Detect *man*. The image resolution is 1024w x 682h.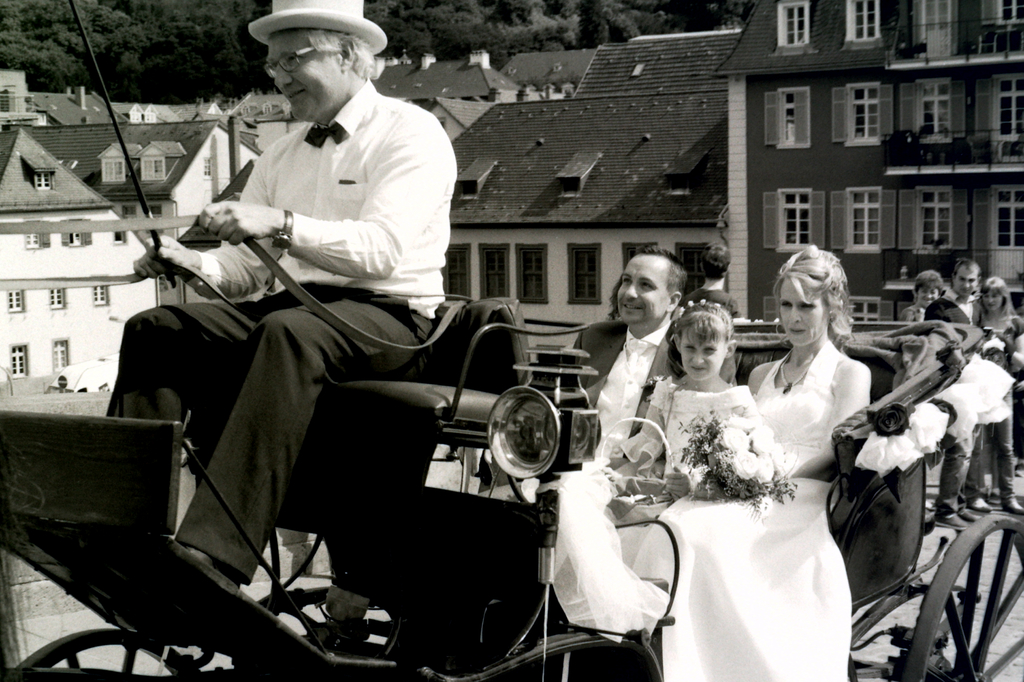
<region>557, 245, 740, 461</region>.
